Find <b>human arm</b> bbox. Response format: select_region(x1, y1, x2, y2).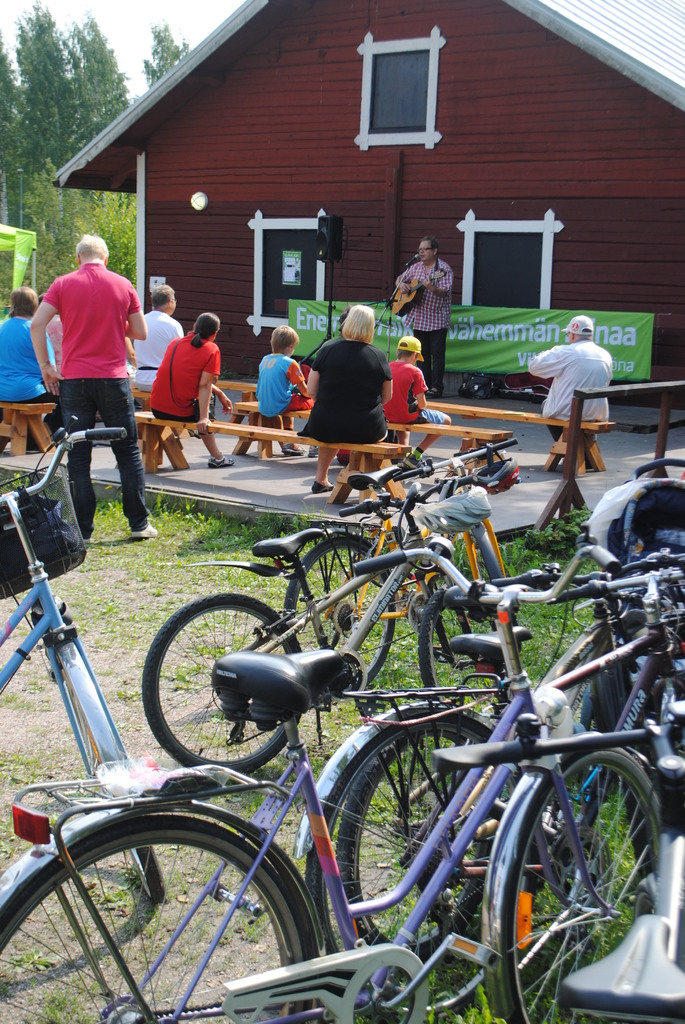
select_region(379, 365, 395, 407).
